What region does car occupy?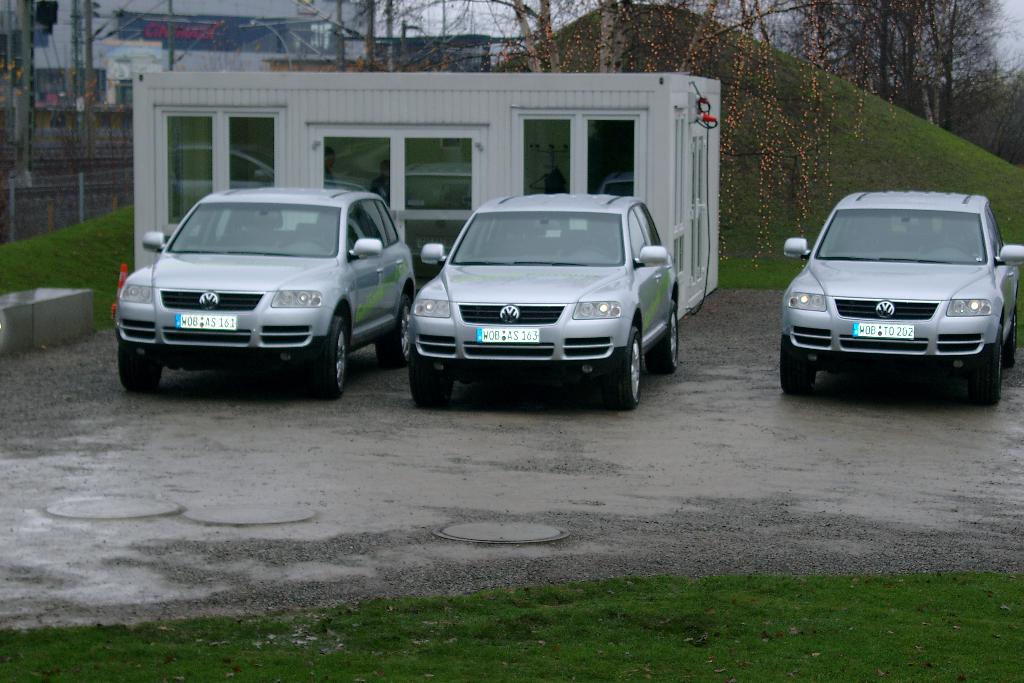
(left=778, top=182, right=1015, bottom=403).
